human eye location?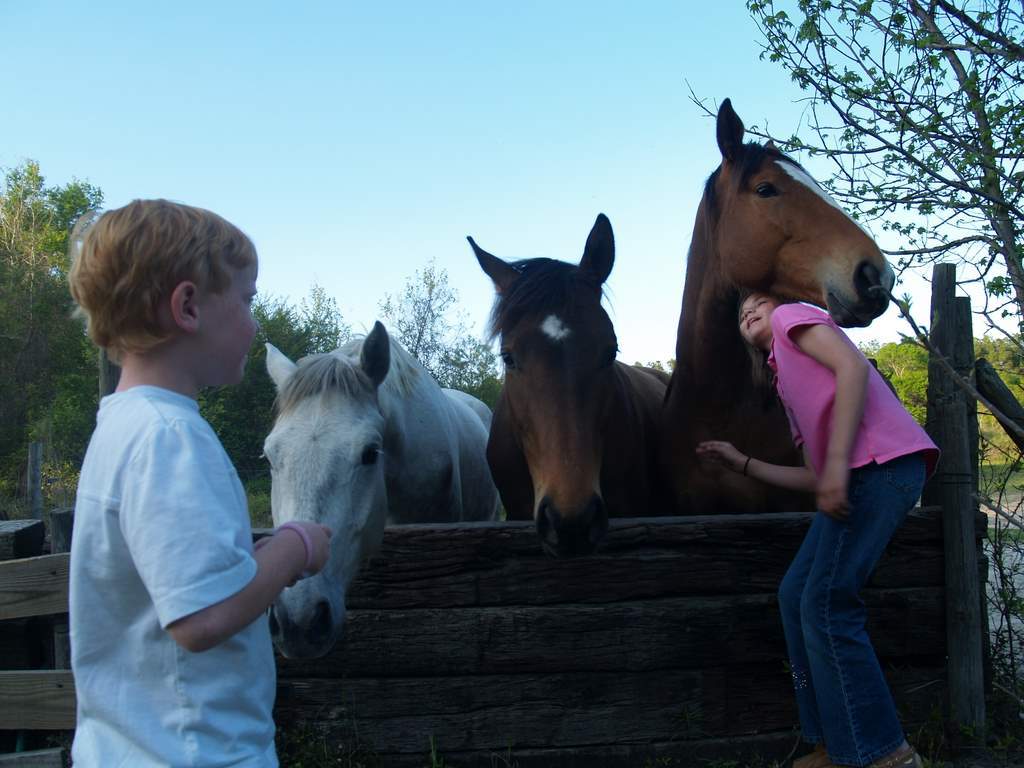
(left=246, top=295, right=256, bottom=308)
